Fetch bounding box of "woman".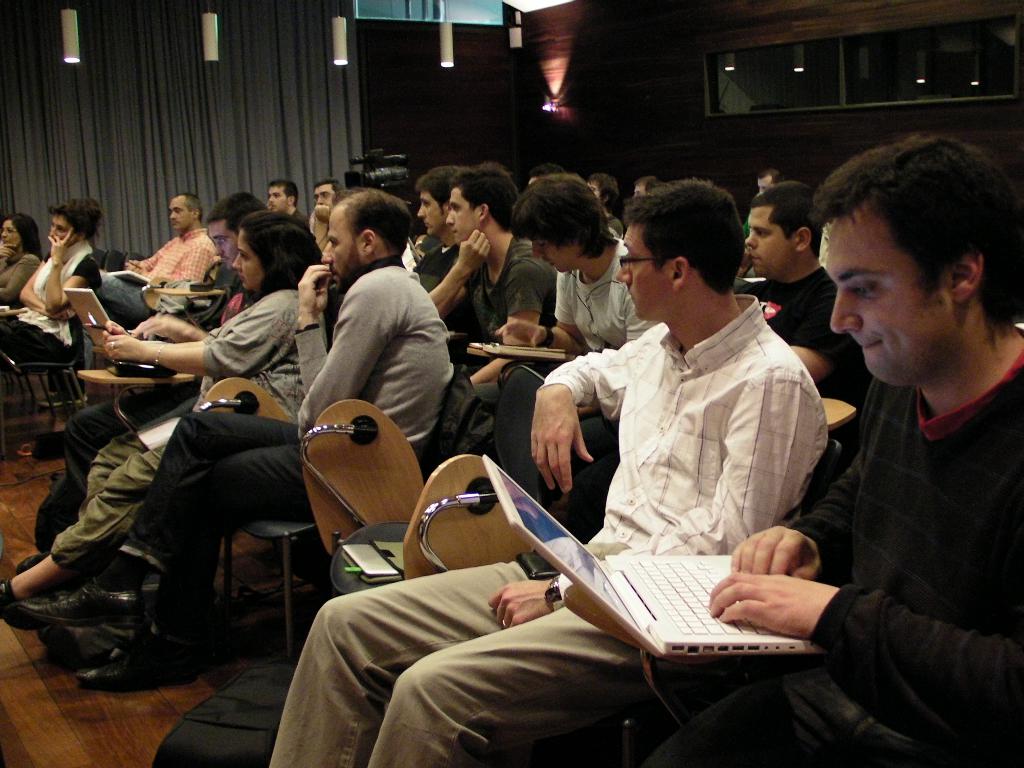
Bbox: region(0, 212, 40, 311).
